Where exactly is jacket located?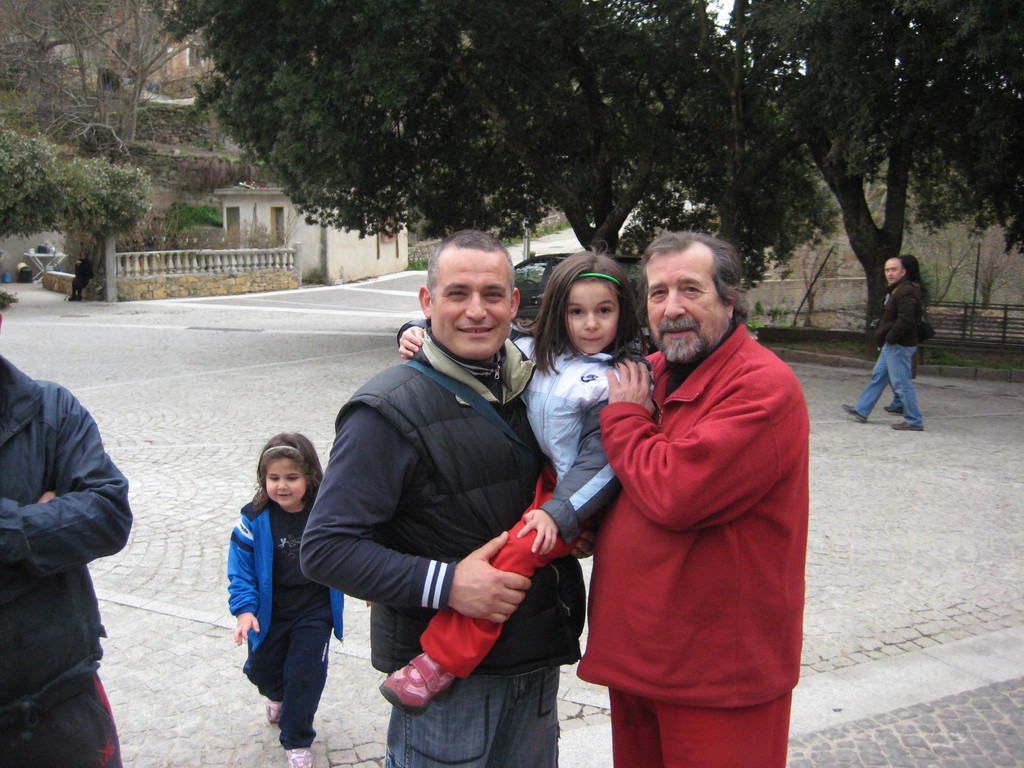
Its bounding box is {"x1": 223, "y1": 493, "x2": 348, "y2": 650}.
